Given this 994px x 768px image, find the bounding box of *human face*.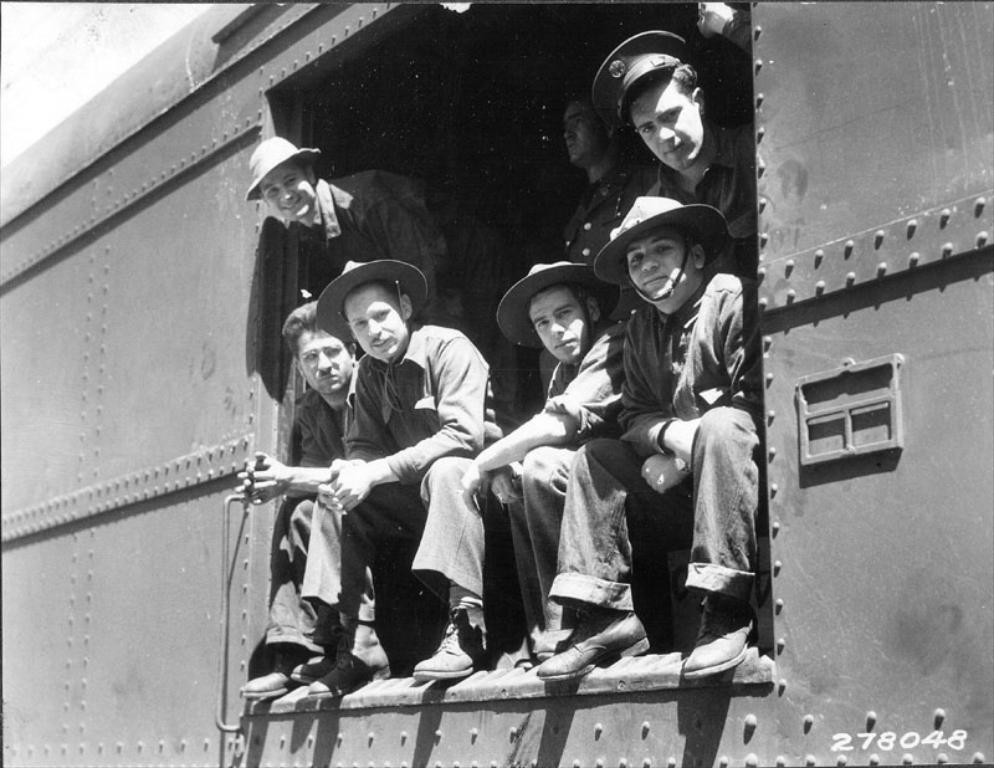
{"x1": 562, "y1": 104, "x2": 605, "y2": 165}.
